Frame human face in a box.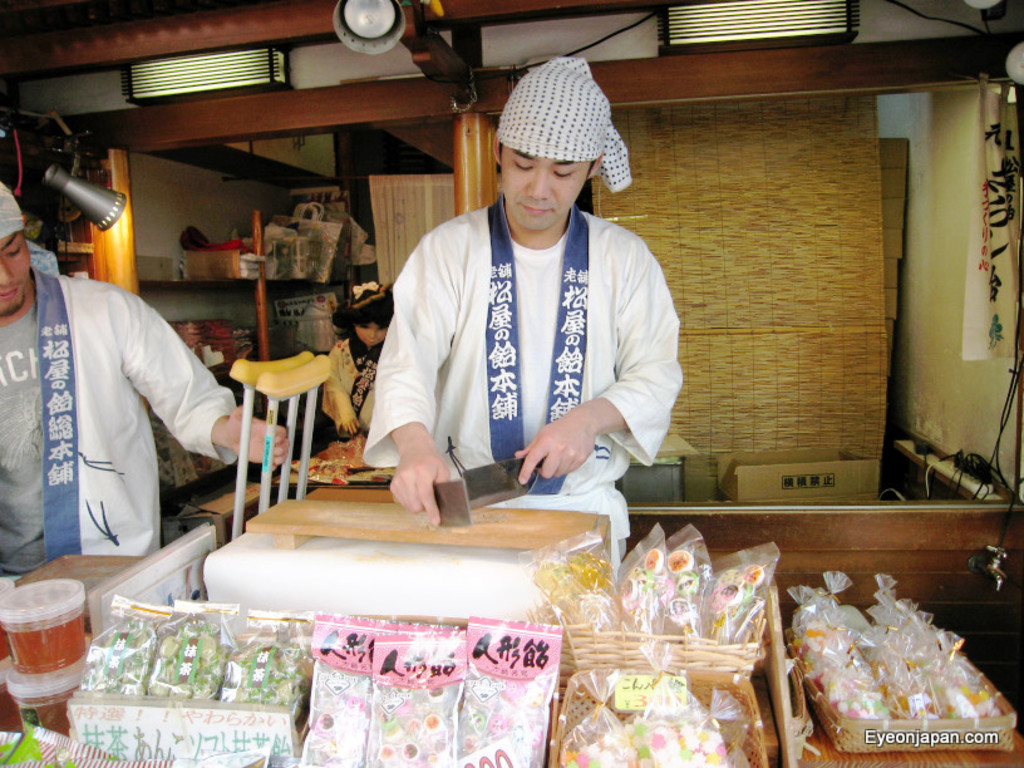
rect(0, 230, 30, 321).
